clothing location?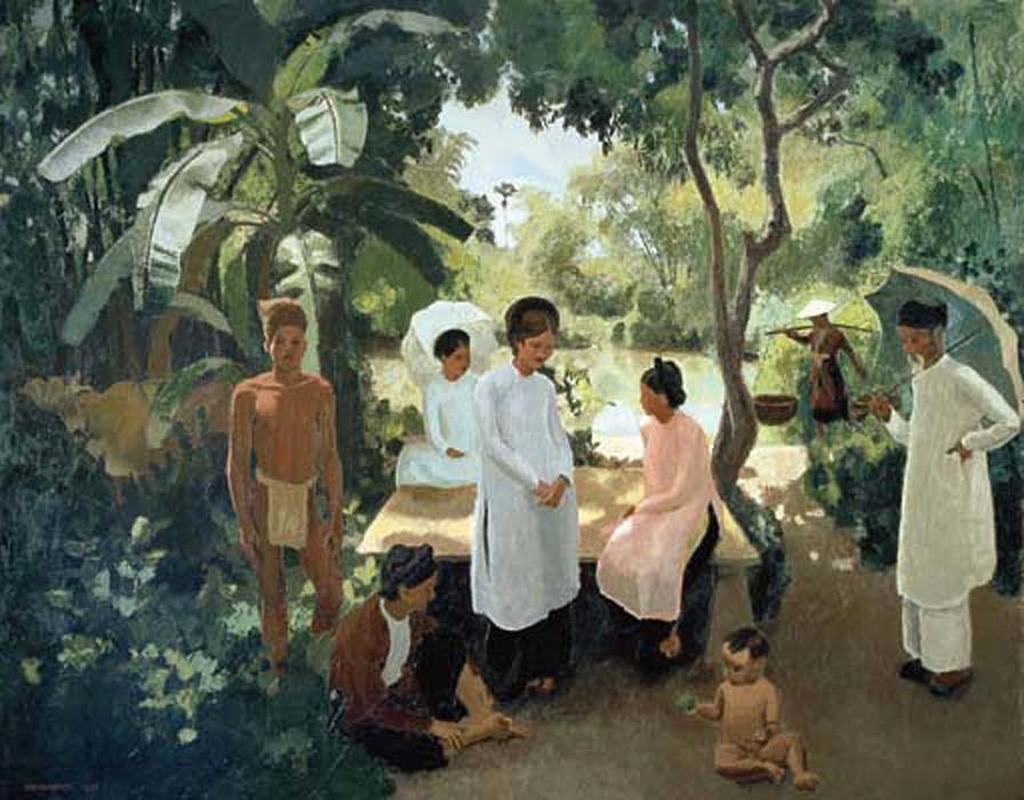
(x1=475, y1=363, x2=577, y2=698)
